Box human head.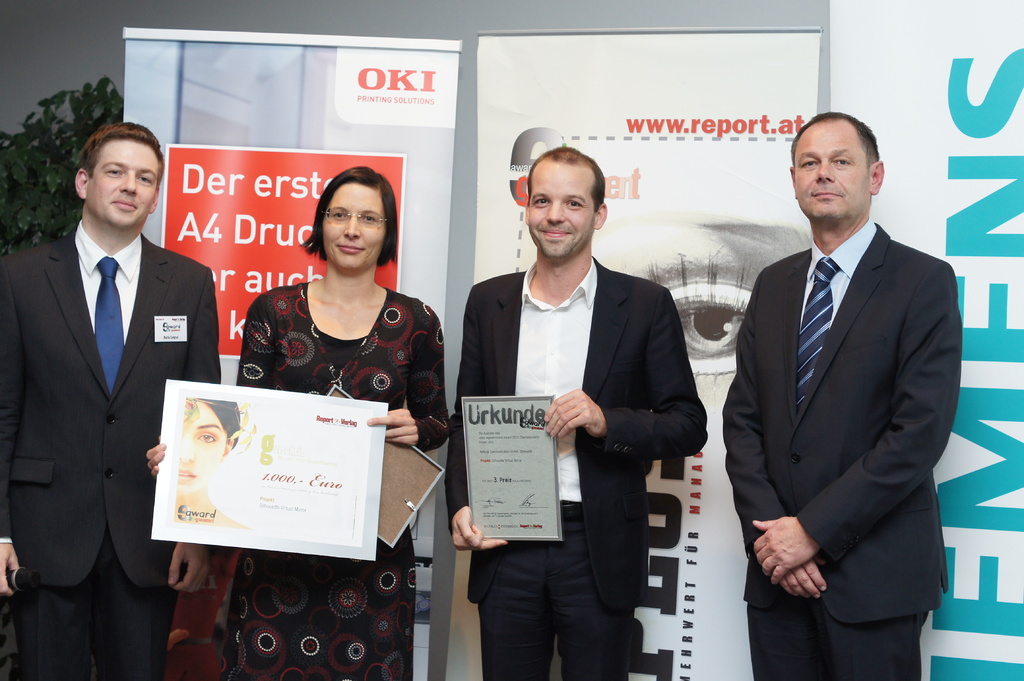
[left=298, top=163, right=408, bottom=273].
